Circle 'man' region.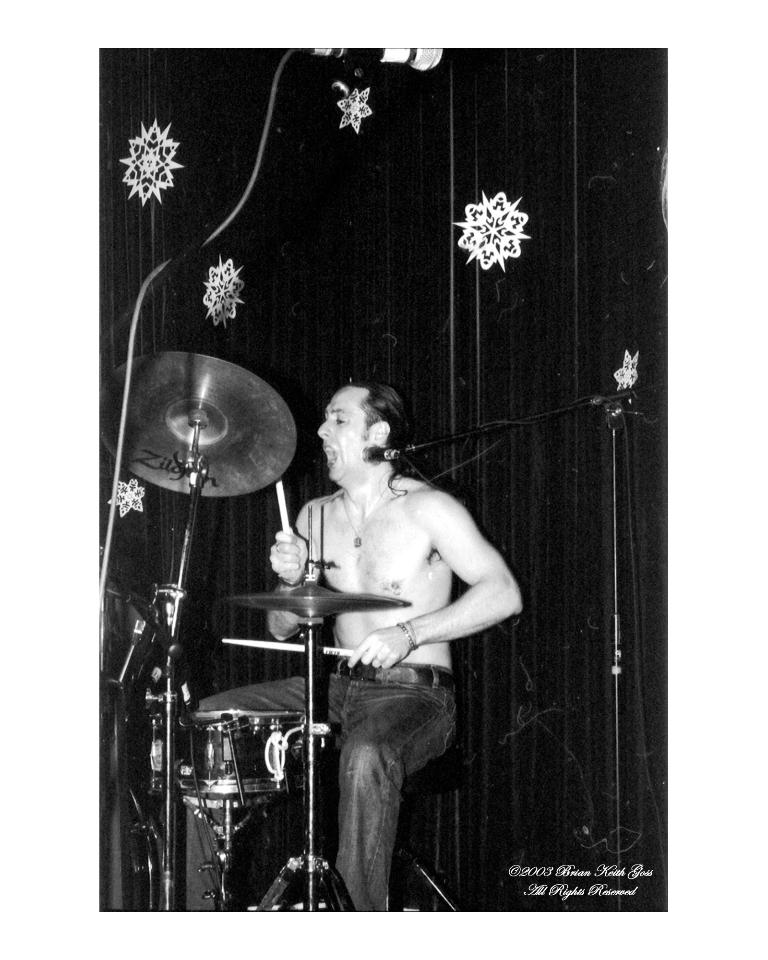
Region: <bbox>186, 279, 532, 875</bbox>.
